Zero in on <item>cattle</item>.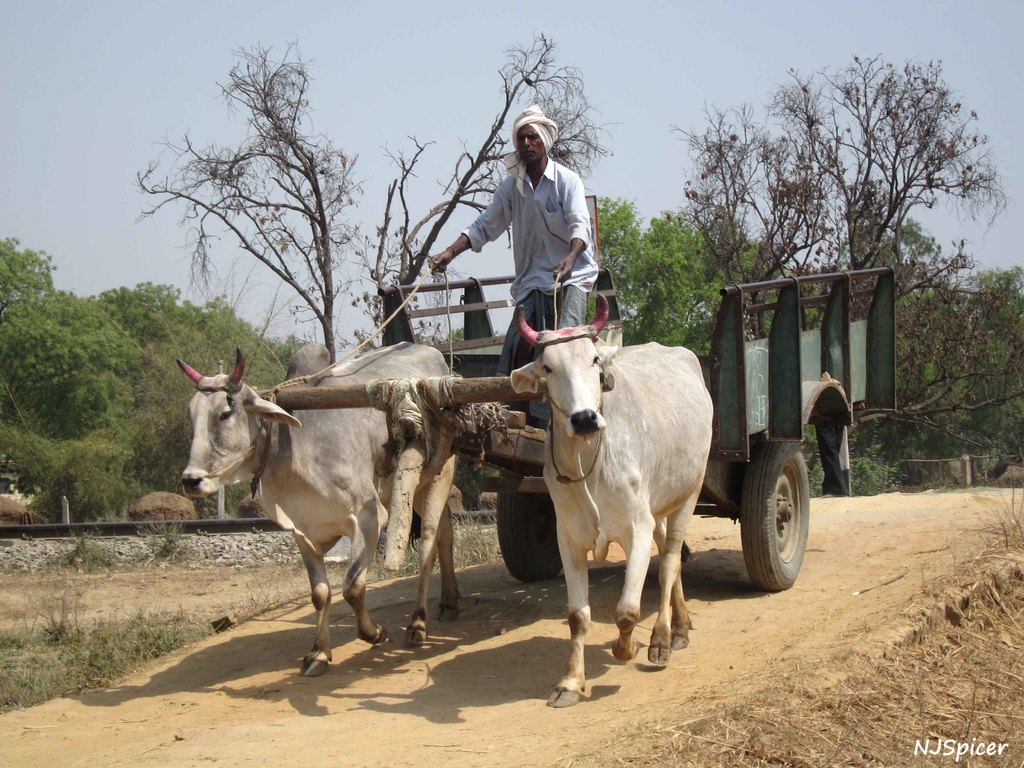
Zeroed in: l=508, t=304, r=721, b=712.
